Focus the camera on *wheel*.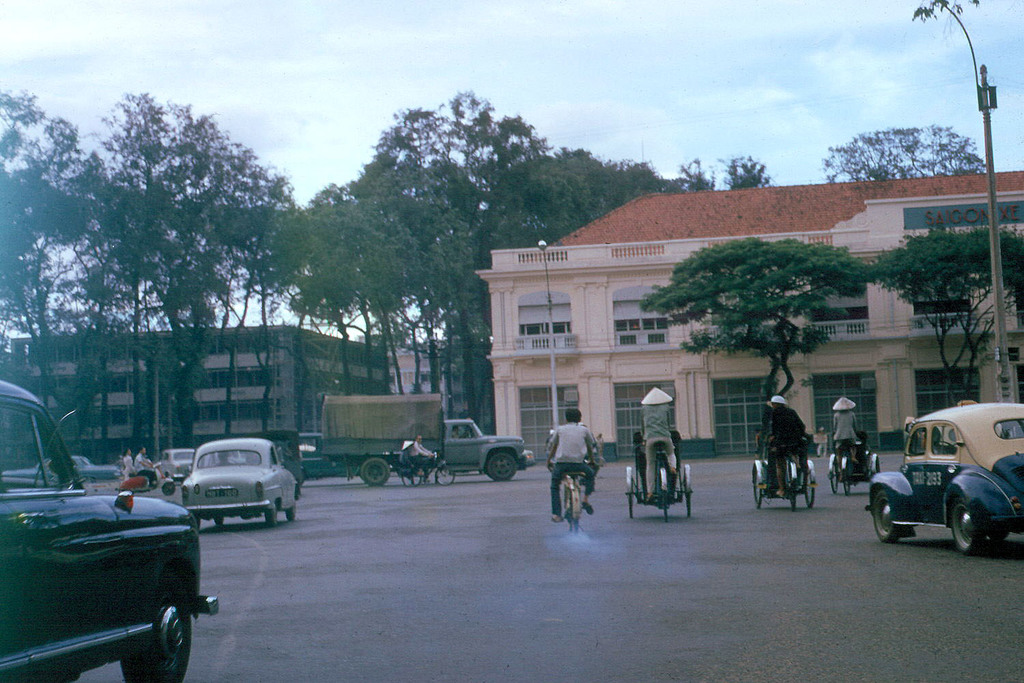
Focus region: [123, 585, 191, 682].
